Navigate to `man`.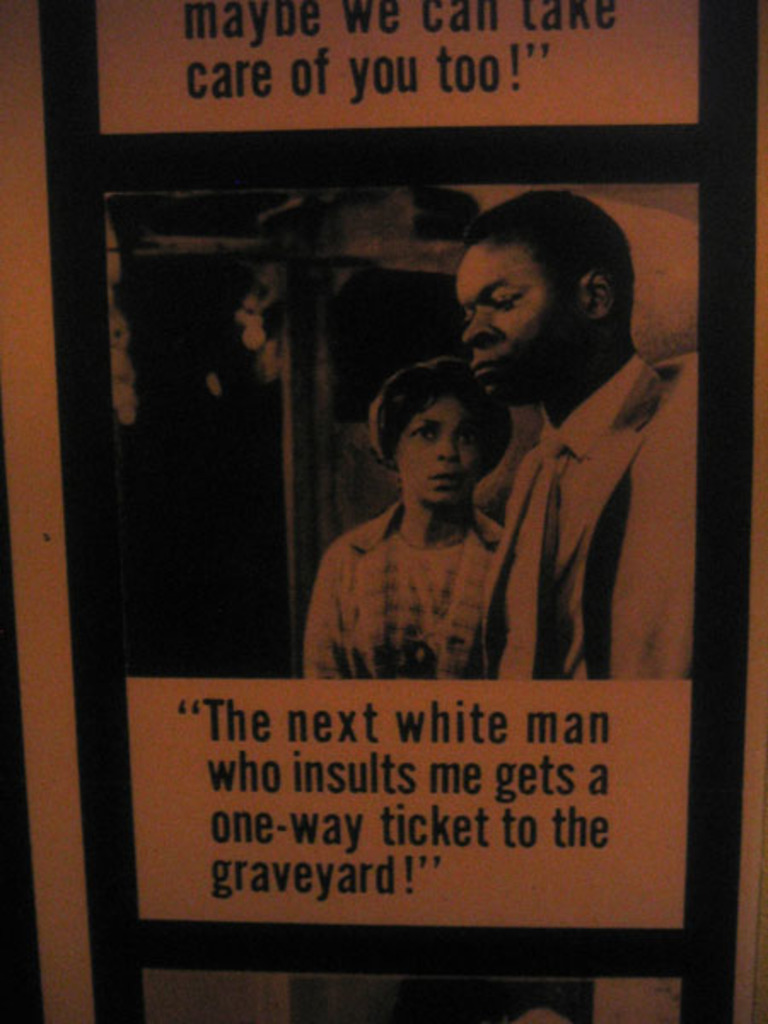
Navigation target: BBox(423, 208, 689, 720).
